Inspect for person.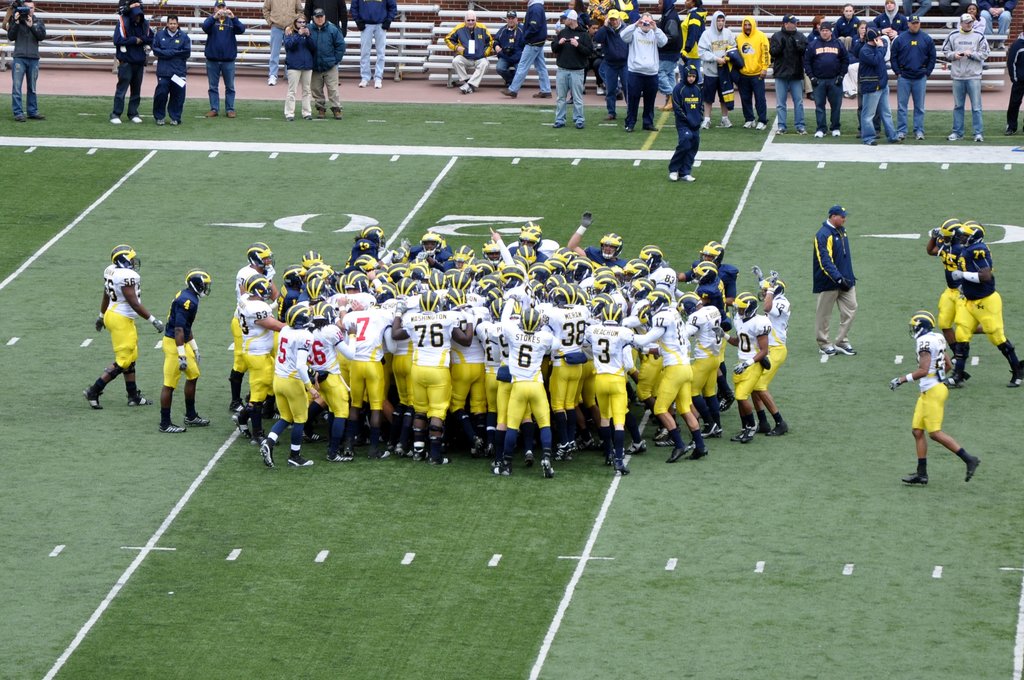
Inspection: [202, 1, 244, 114].
